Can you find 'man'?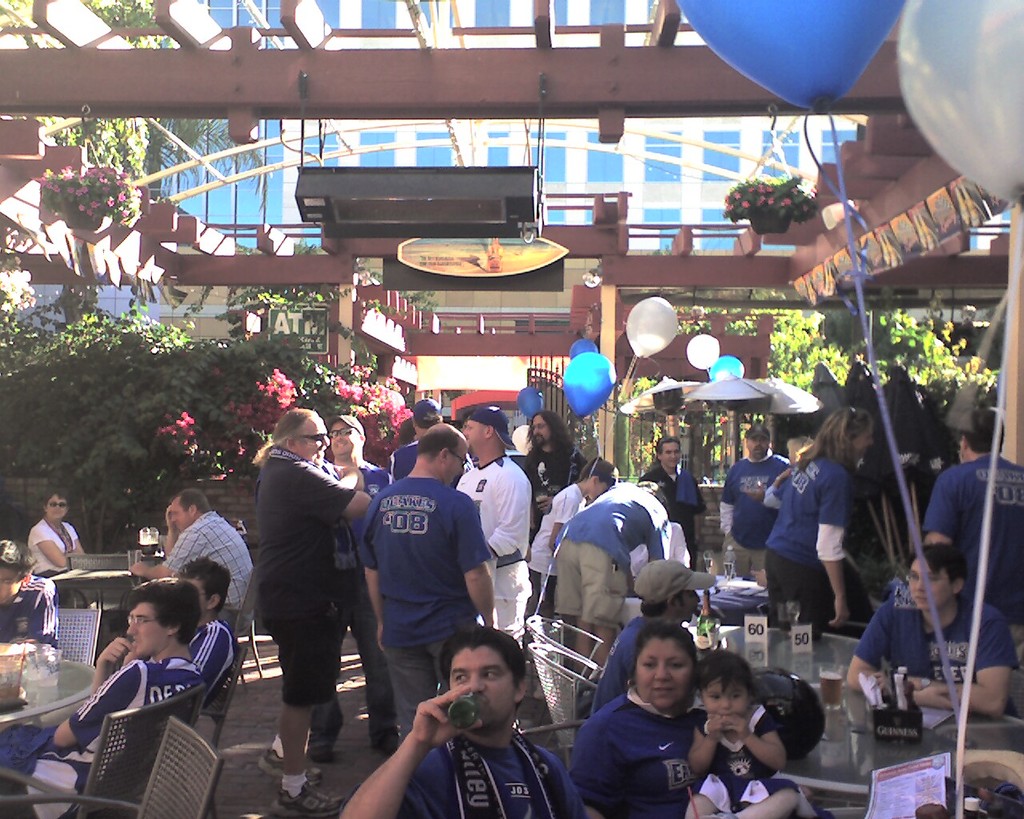
Yes, bounding box: (0, 537, 56, 646).
